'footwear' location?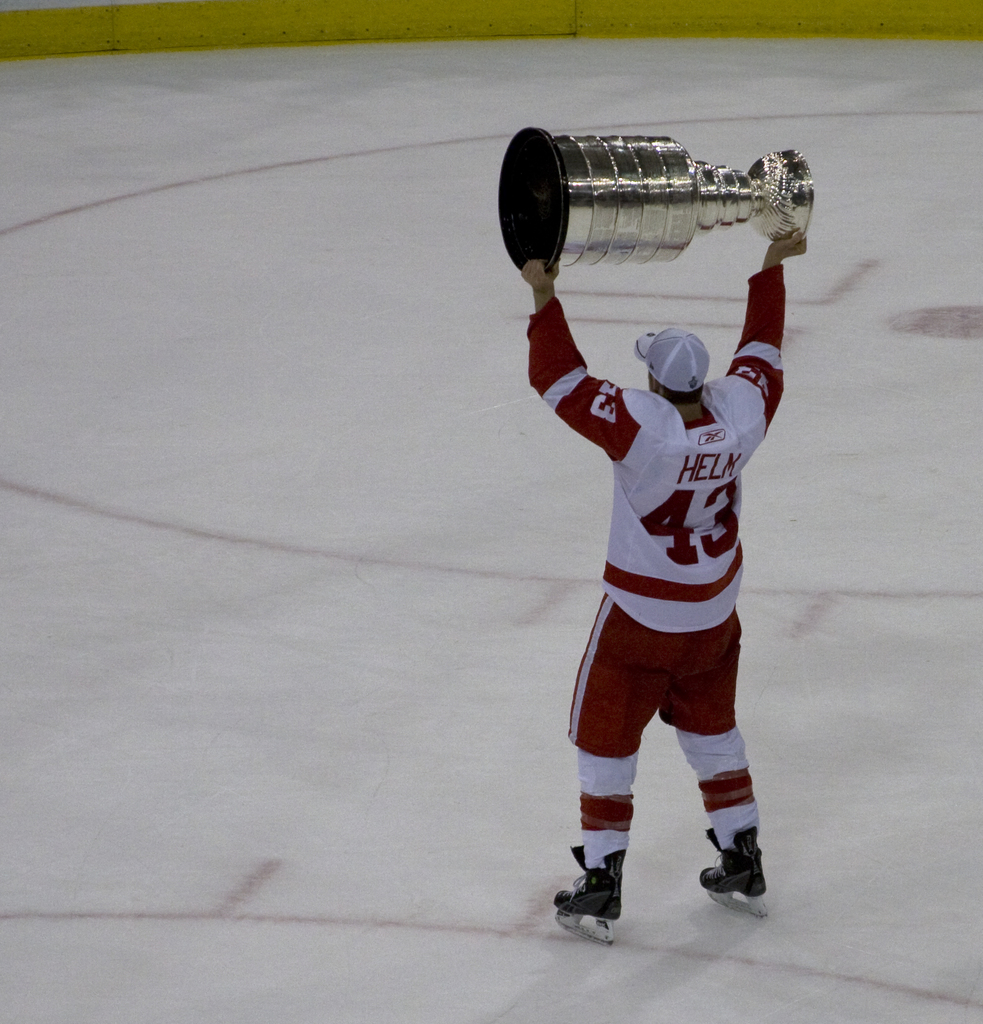
bbox=(551, 841, 630, 922)
